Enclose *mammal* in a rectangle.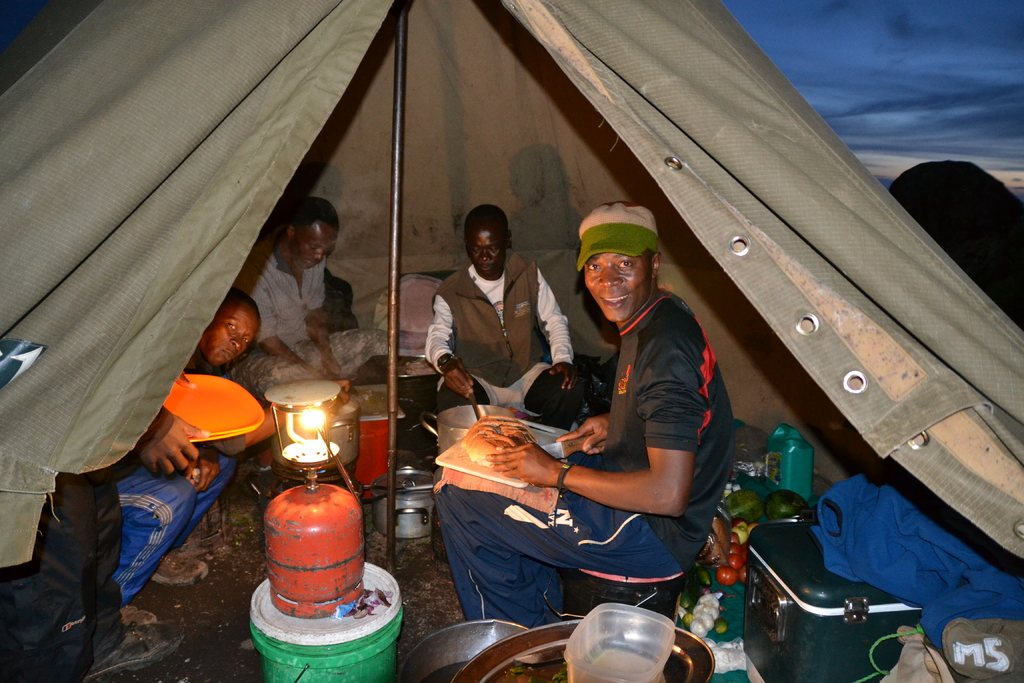
420/202/577/415.
